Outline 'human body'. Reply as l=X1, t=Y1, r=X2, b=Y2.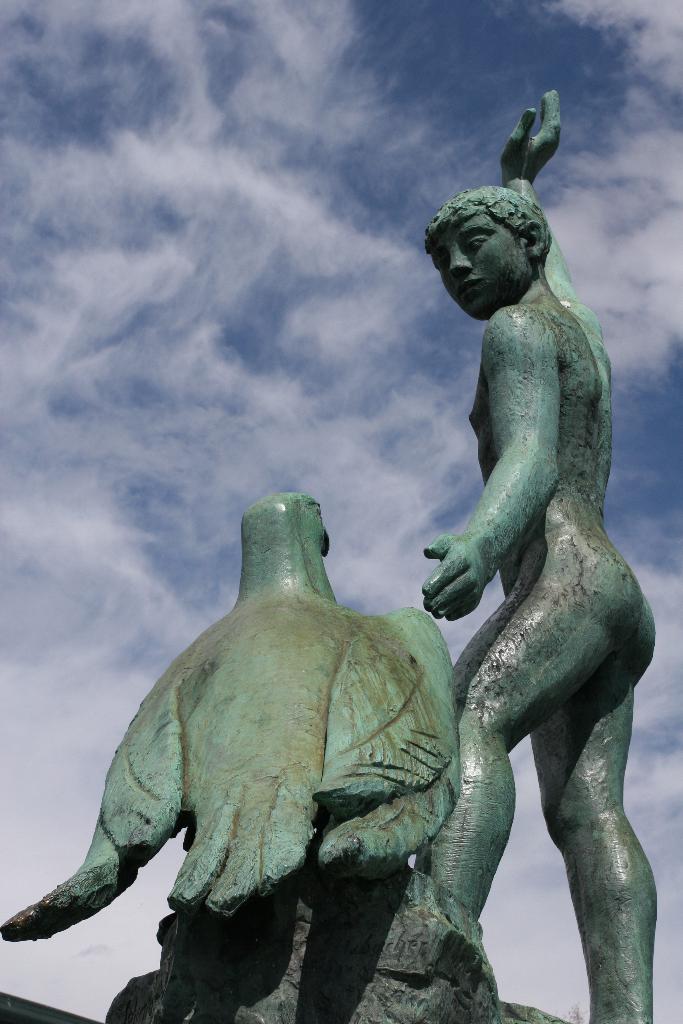
l=361, t=96, r=649, b=999.
